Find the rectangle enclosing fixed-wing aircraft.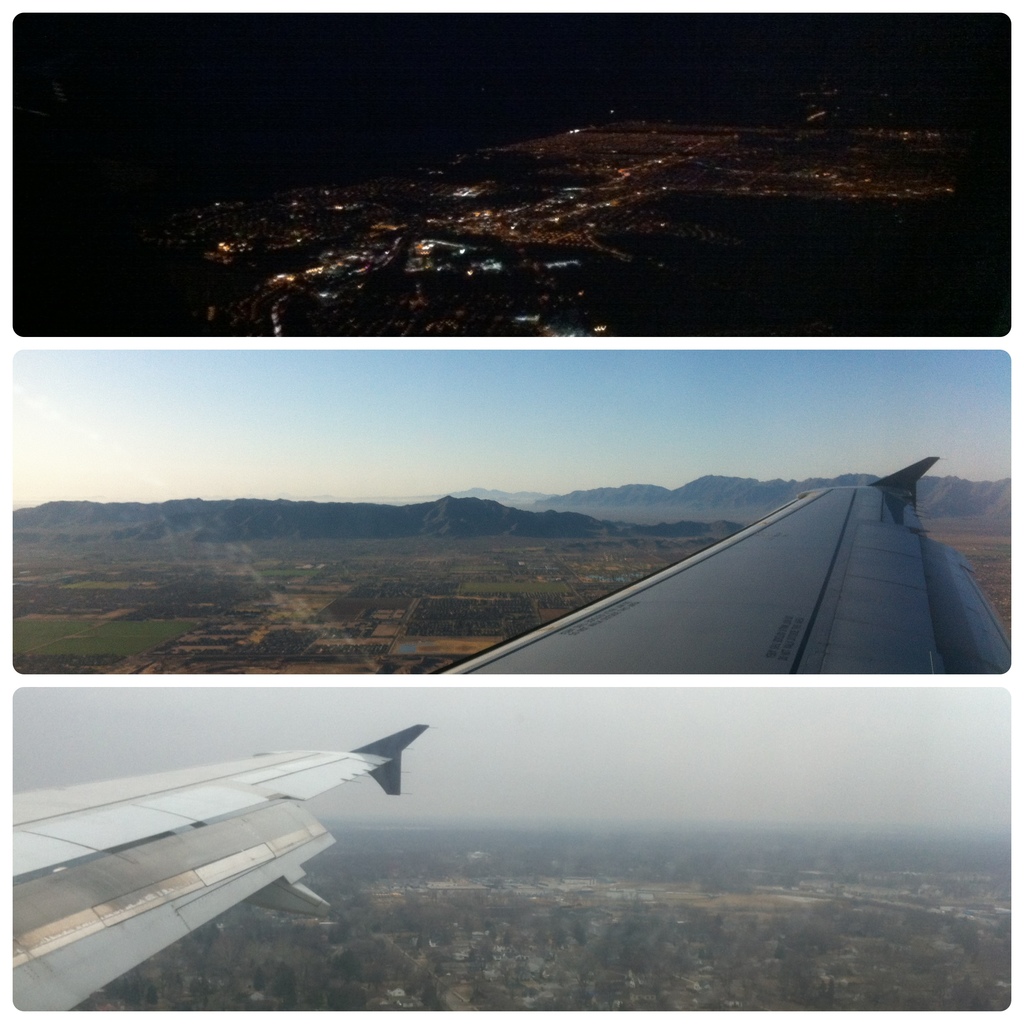
BBox(426, 452, 1023, 674).
